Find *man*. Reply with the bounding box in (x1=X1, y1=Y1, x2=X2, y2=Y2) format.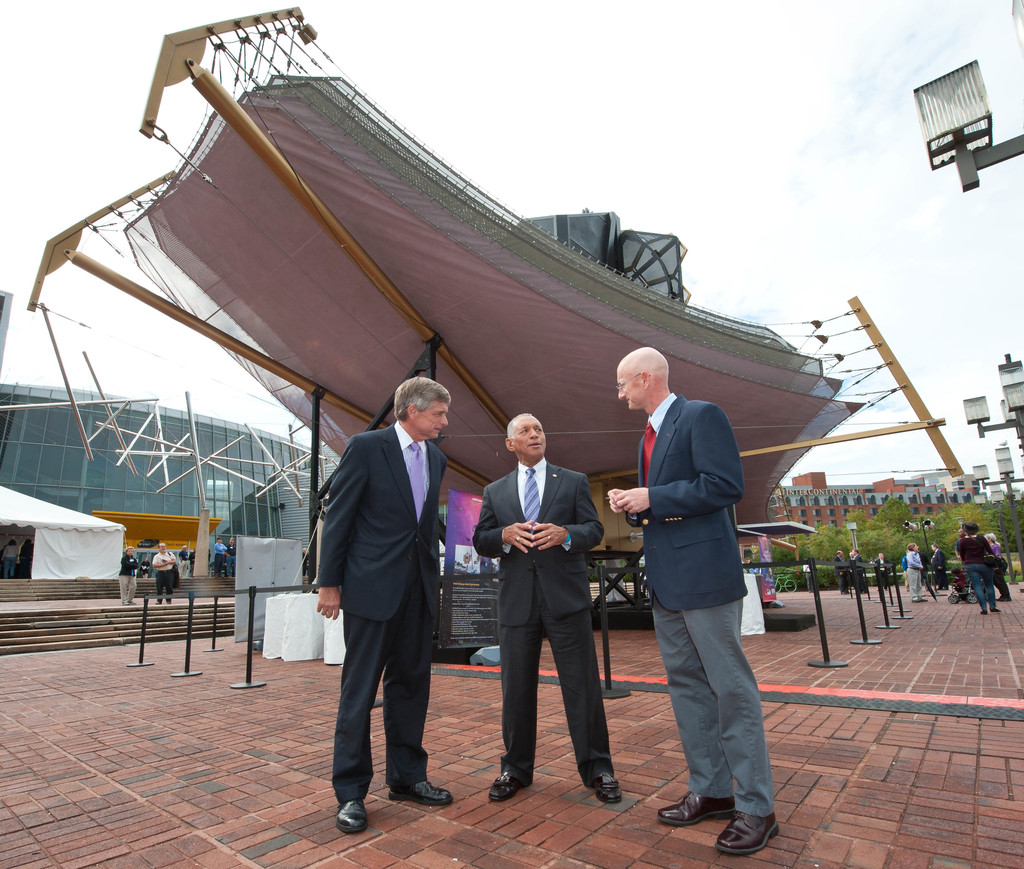
(x1=836, y1=553, x2=851, y2=595).
